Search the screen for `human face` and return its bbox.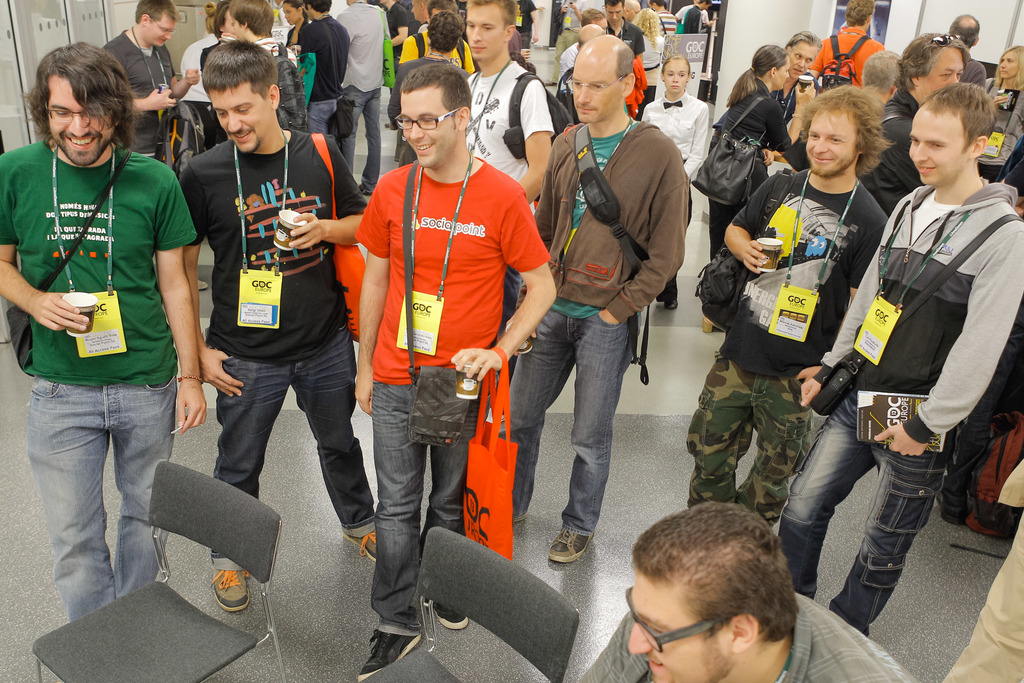
Found: pyautogui.locateOnScreen(918, 47, 964, 94).
